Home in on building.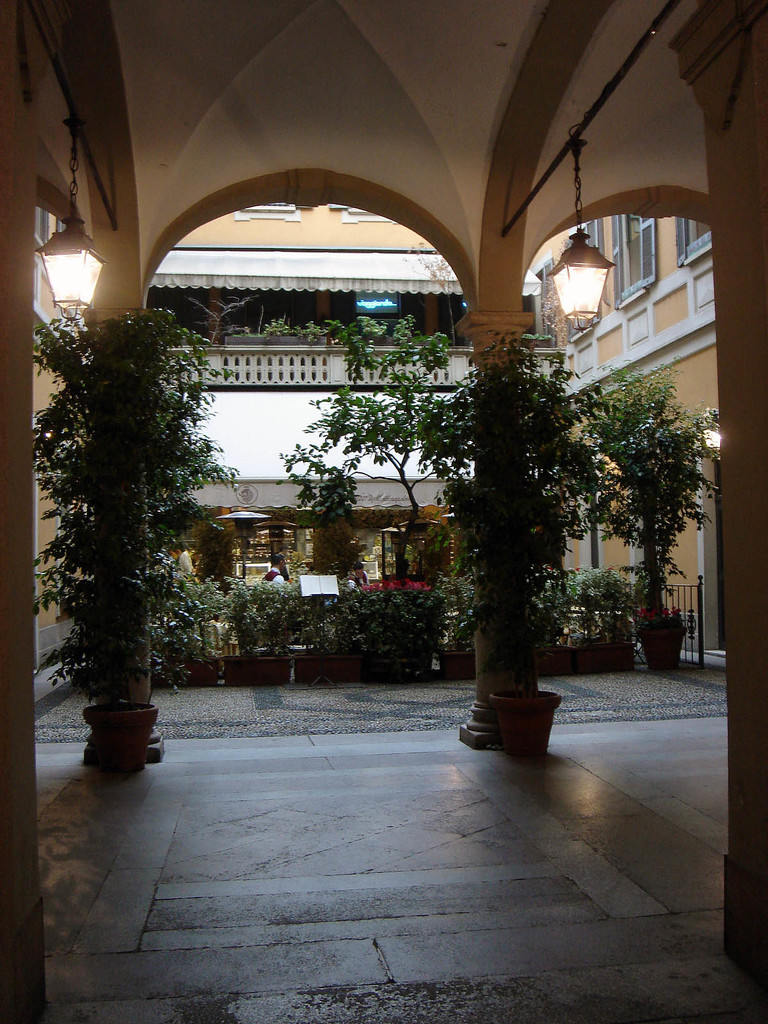
Homed in at box=[518, 209, 724, 660].
